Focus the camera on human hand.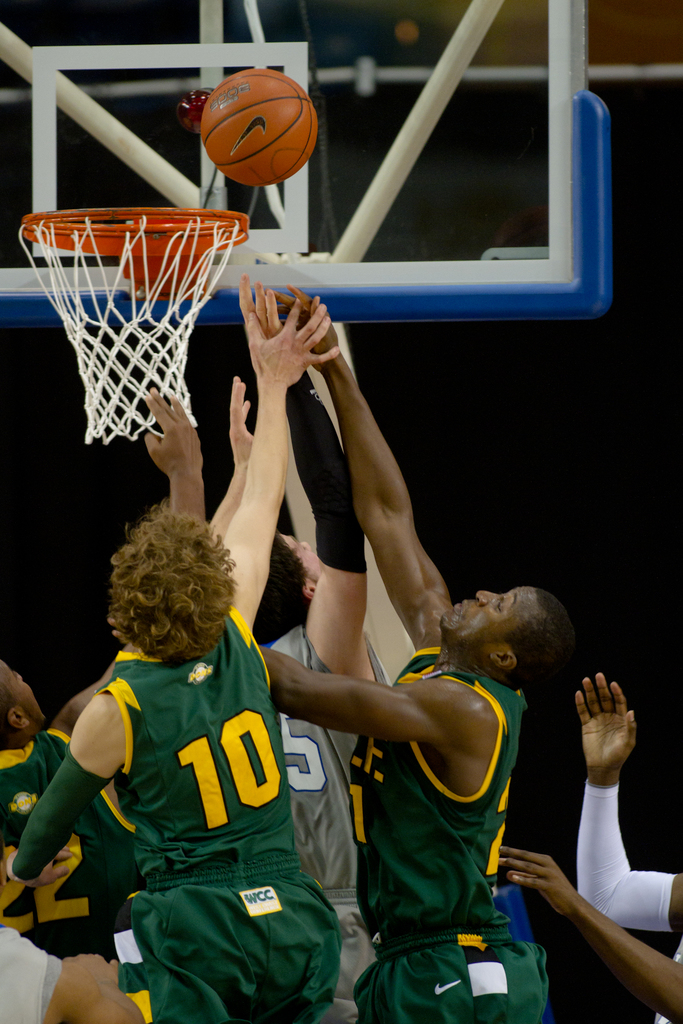
Focus region: 5/847/77/889.
